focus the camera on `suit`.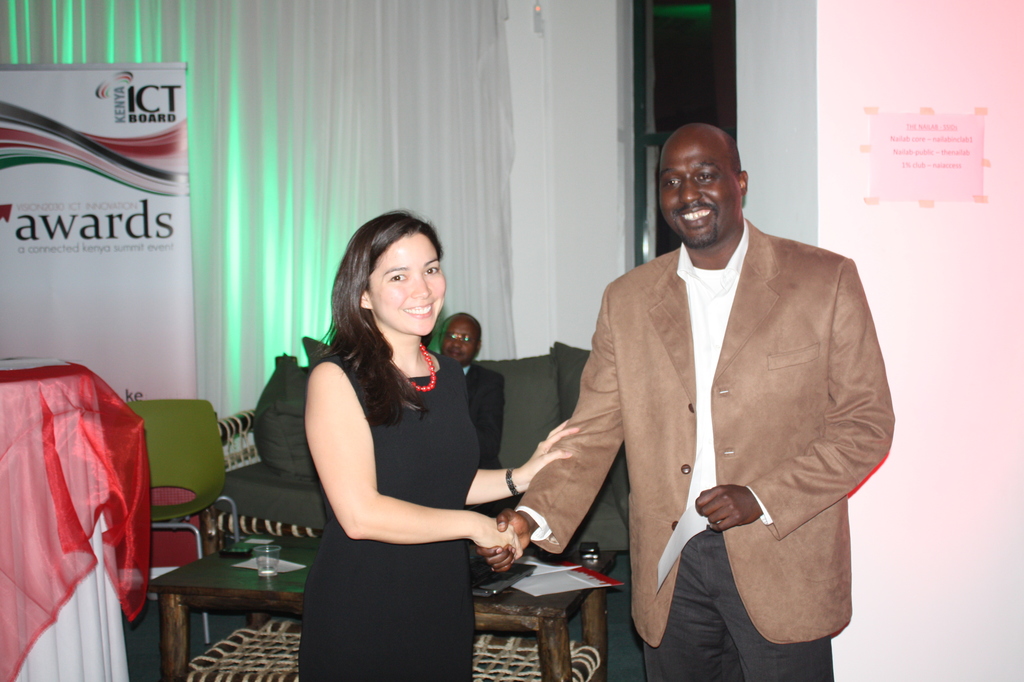
Focus region: 620/170/913/655.
